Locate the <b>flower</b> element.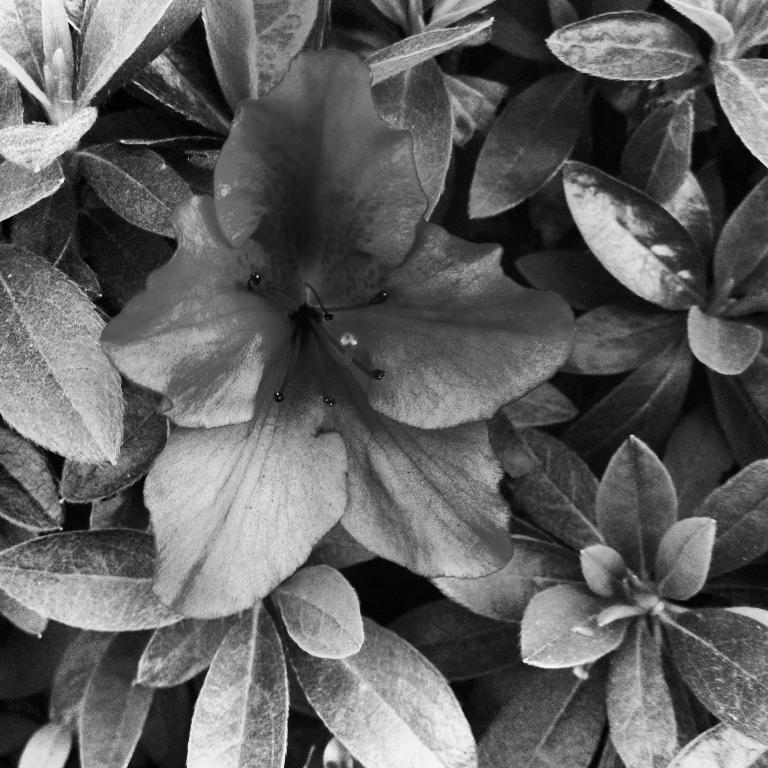
Element bbox: 96/50/578/585.
